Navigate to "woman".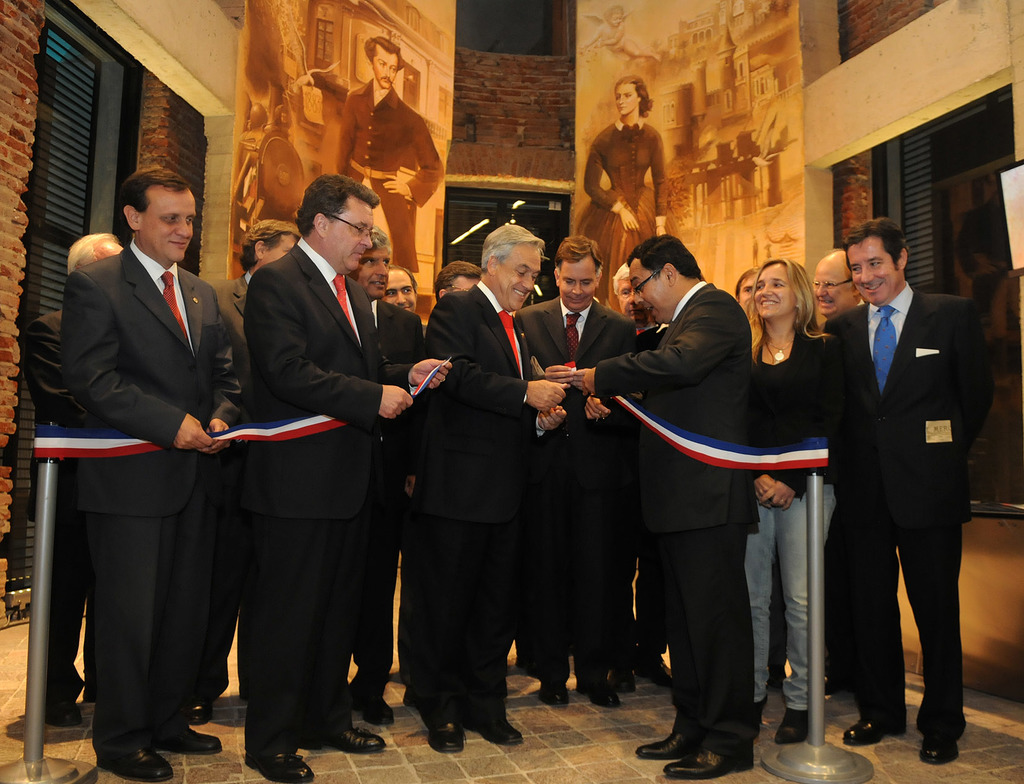
Navigation target: bbox(721, 250, 840, 692).
